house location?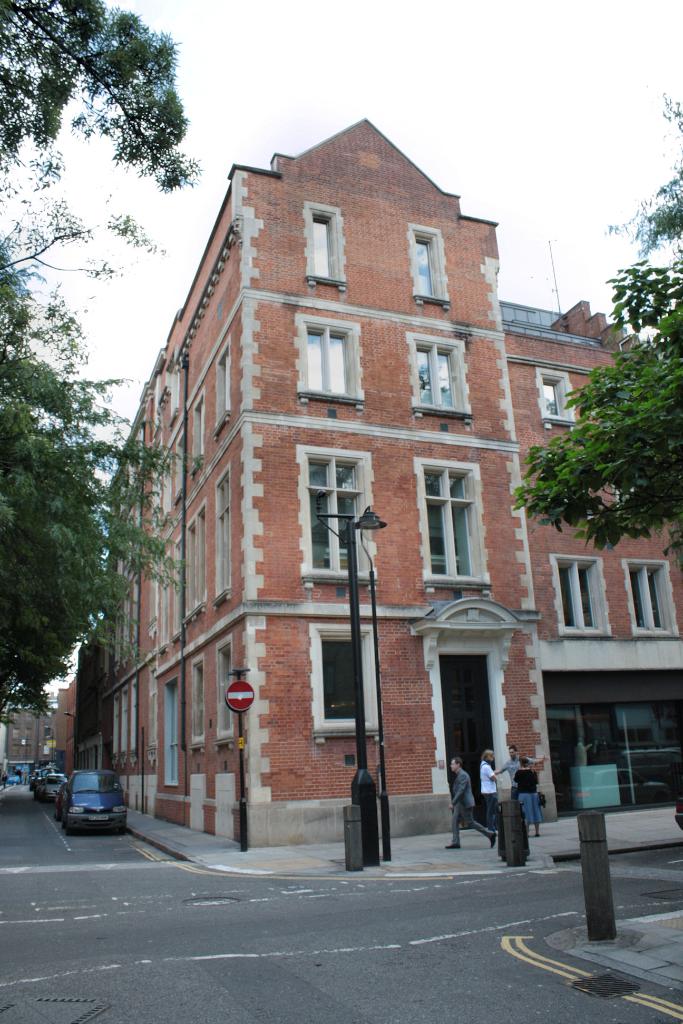
pyautogui.locateOnScreen(72, 111, 682, 852)
